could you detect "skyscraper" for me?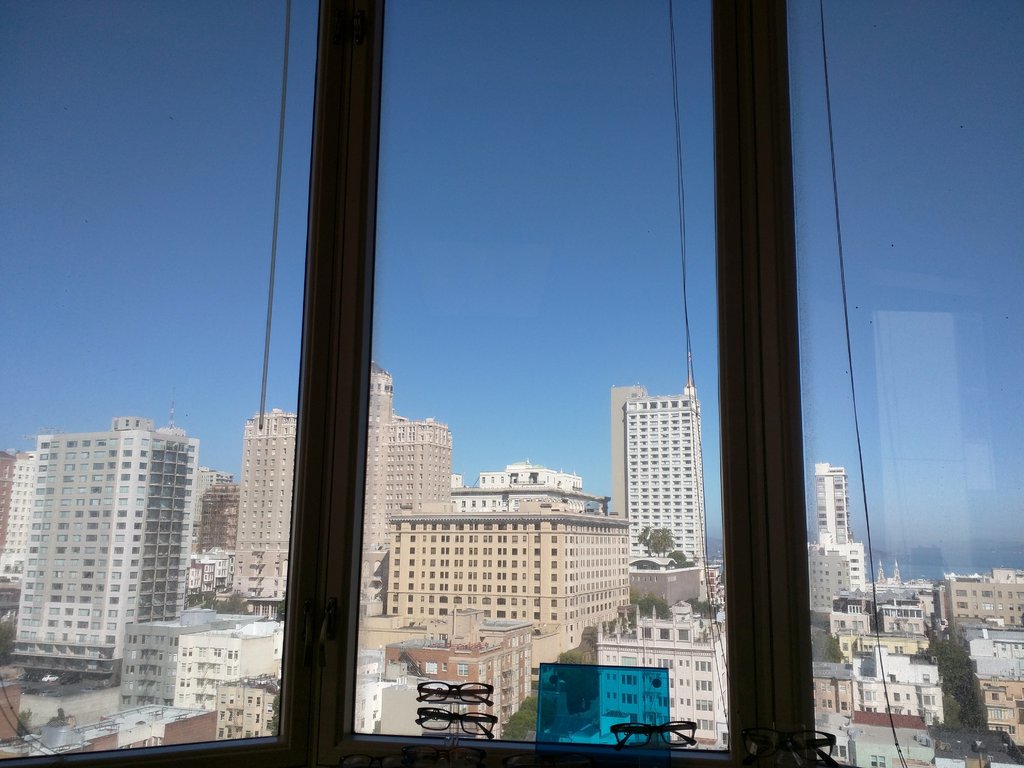
Detection result: [221, 355, 456, 617].
